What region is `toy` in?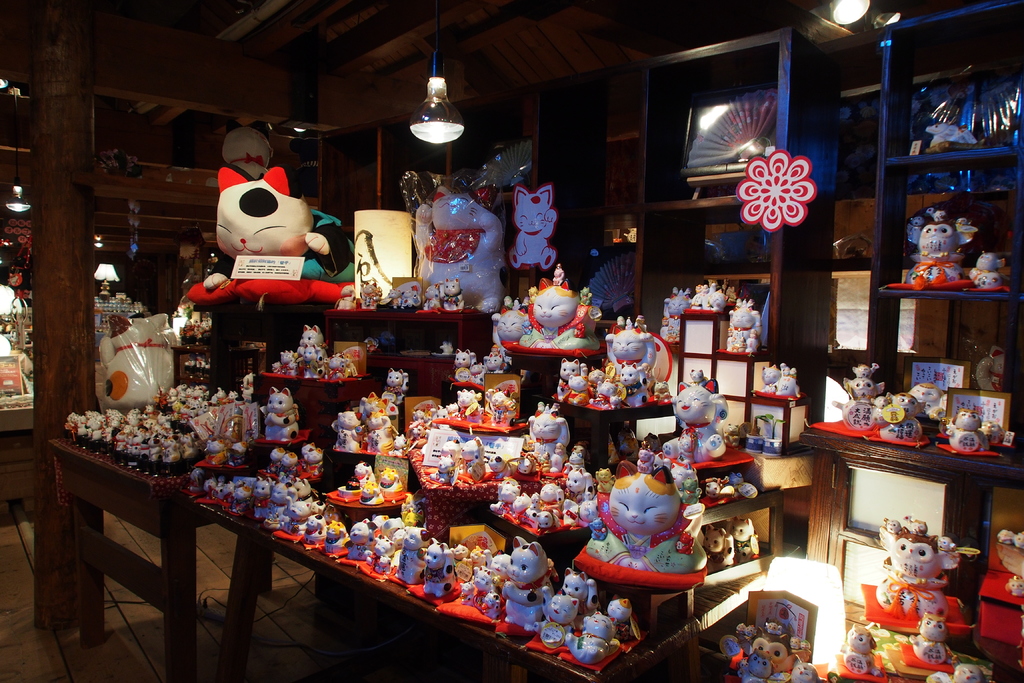
(906,375,947,413).
